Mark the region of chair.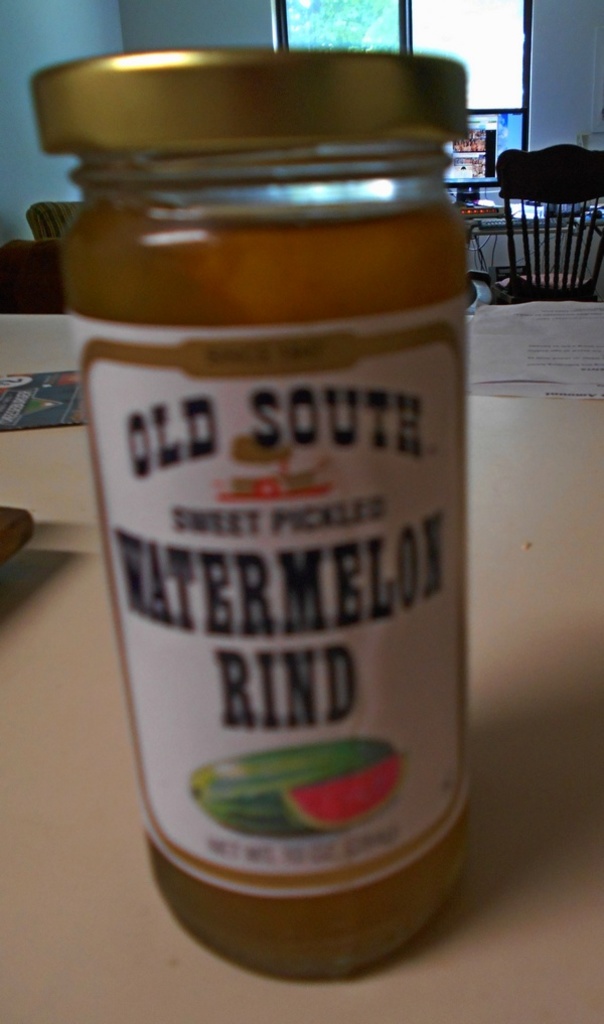
Region: x1=476 y1=143 x2=595 y2=295.
